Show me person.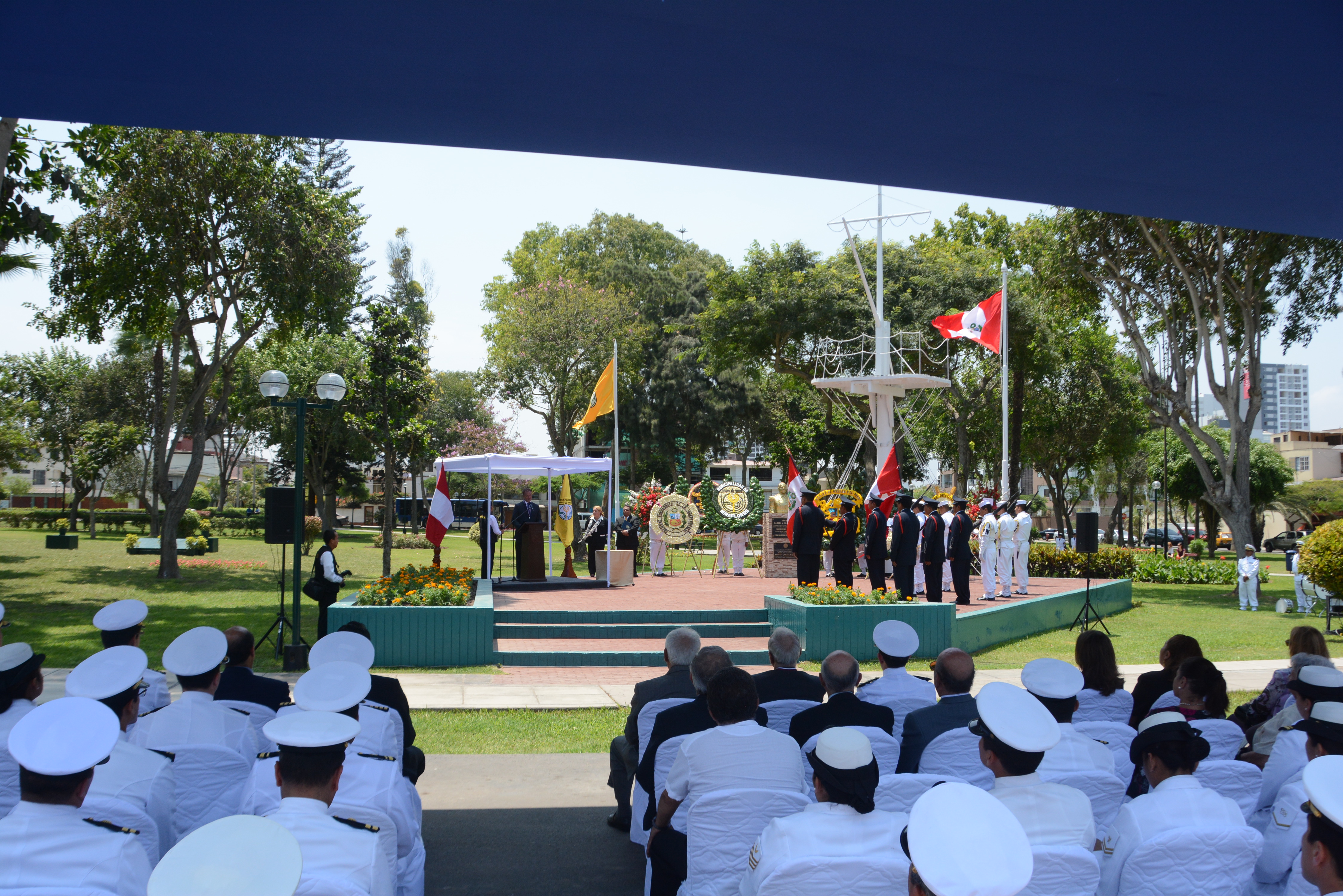
person is here: 368,162,378,182.
